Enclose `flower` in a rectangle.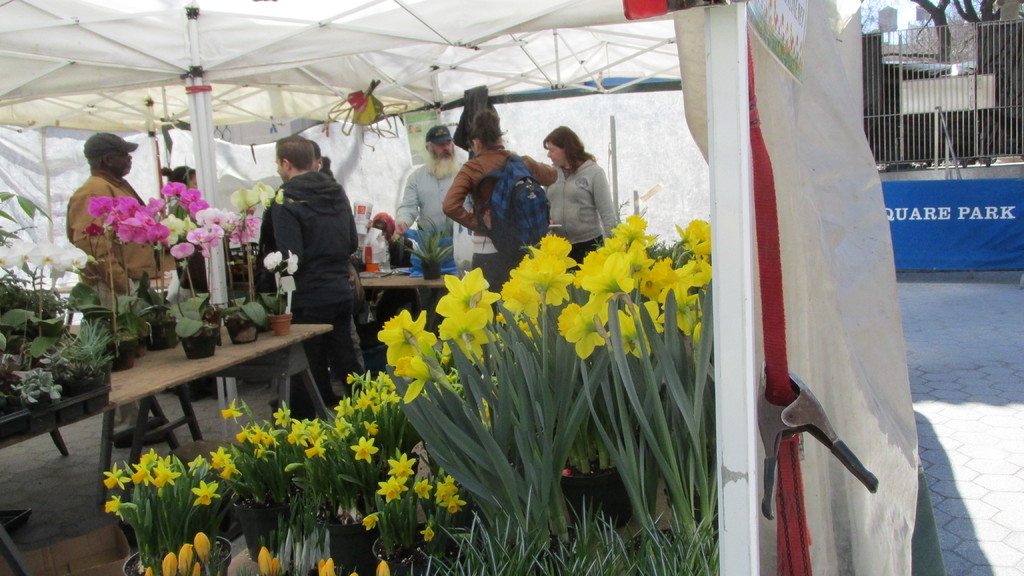
(left=260, top=250, right=283, bottom=267).
